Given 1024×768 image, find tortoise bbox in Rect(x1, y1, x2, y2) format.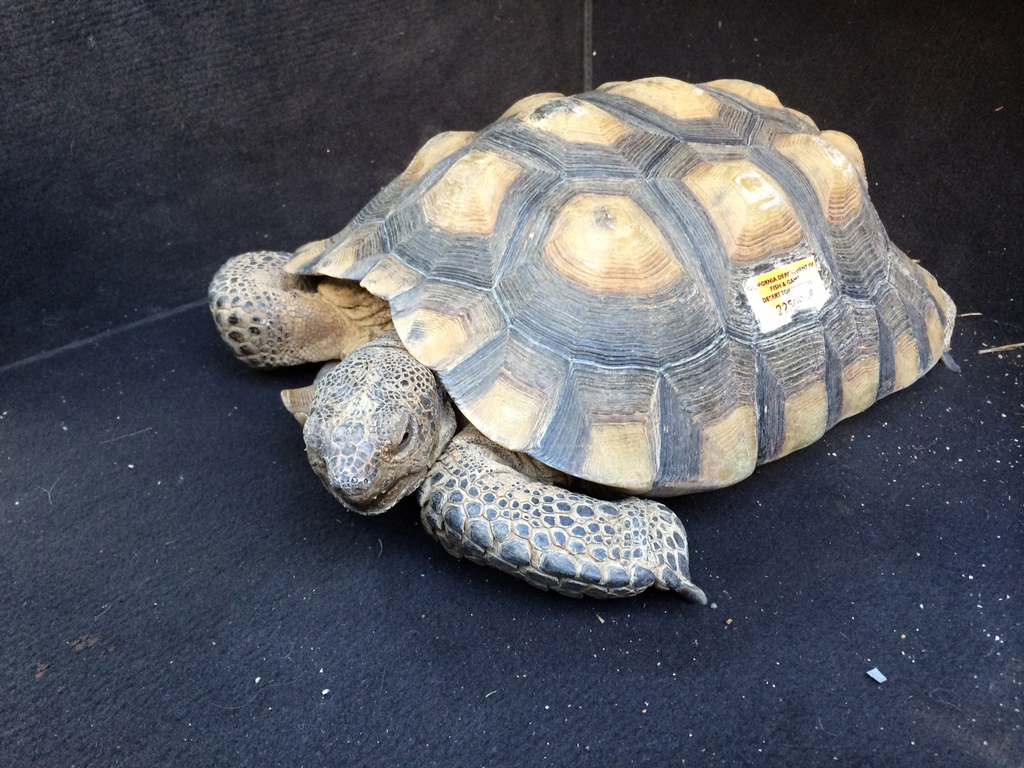
Rect(202, 76, 960, 610).
